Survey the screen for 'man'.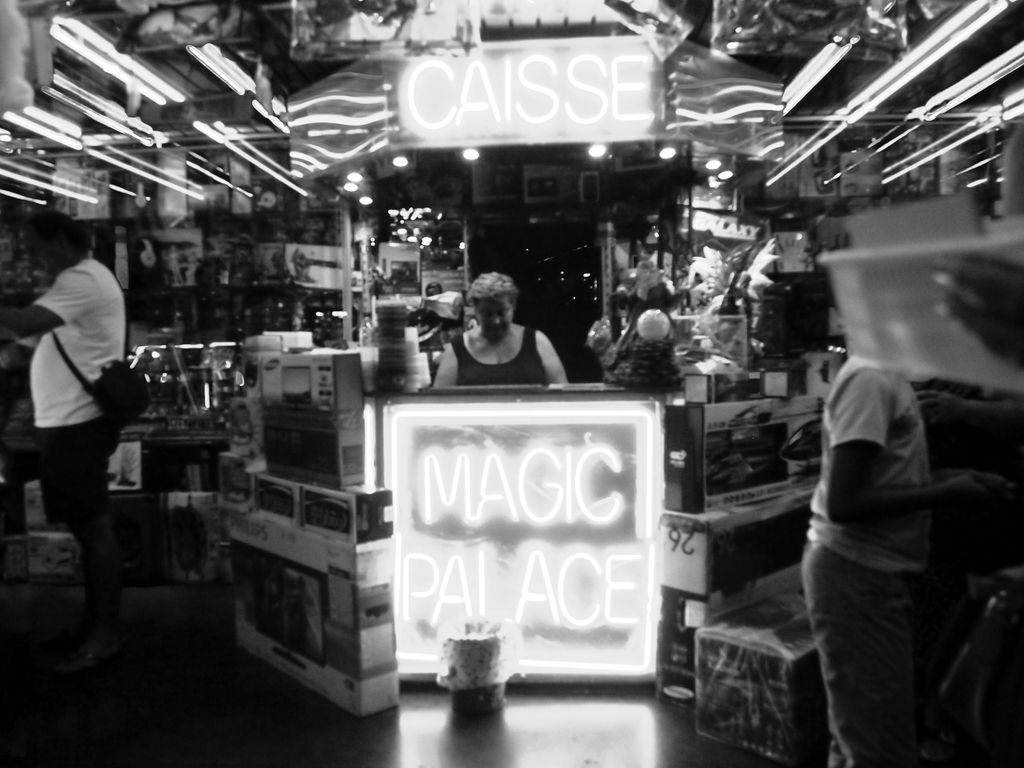
Survey found: bbox=(0, 207, 125, 671).
